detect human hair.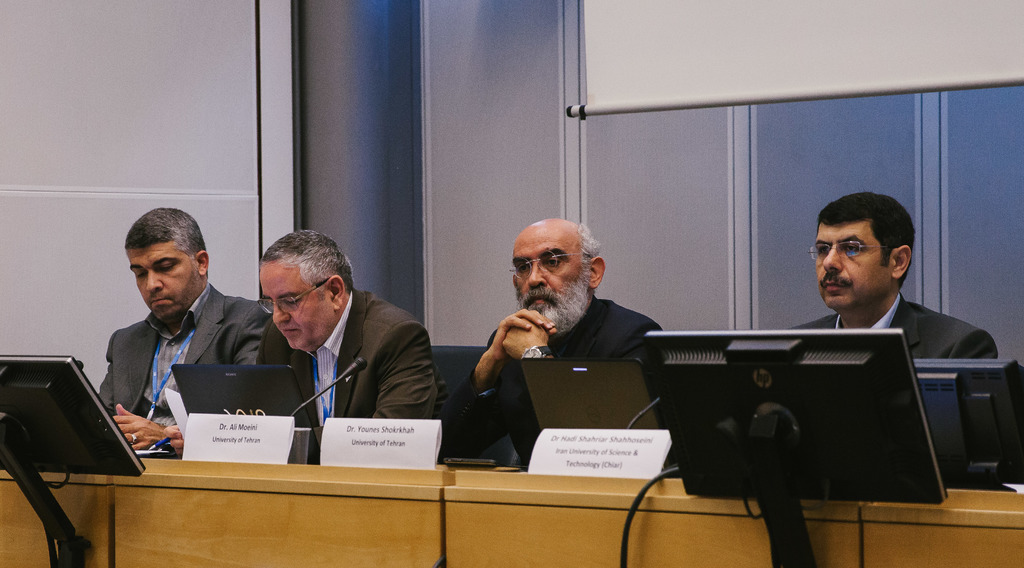
Detected at [816,189,915,288].
